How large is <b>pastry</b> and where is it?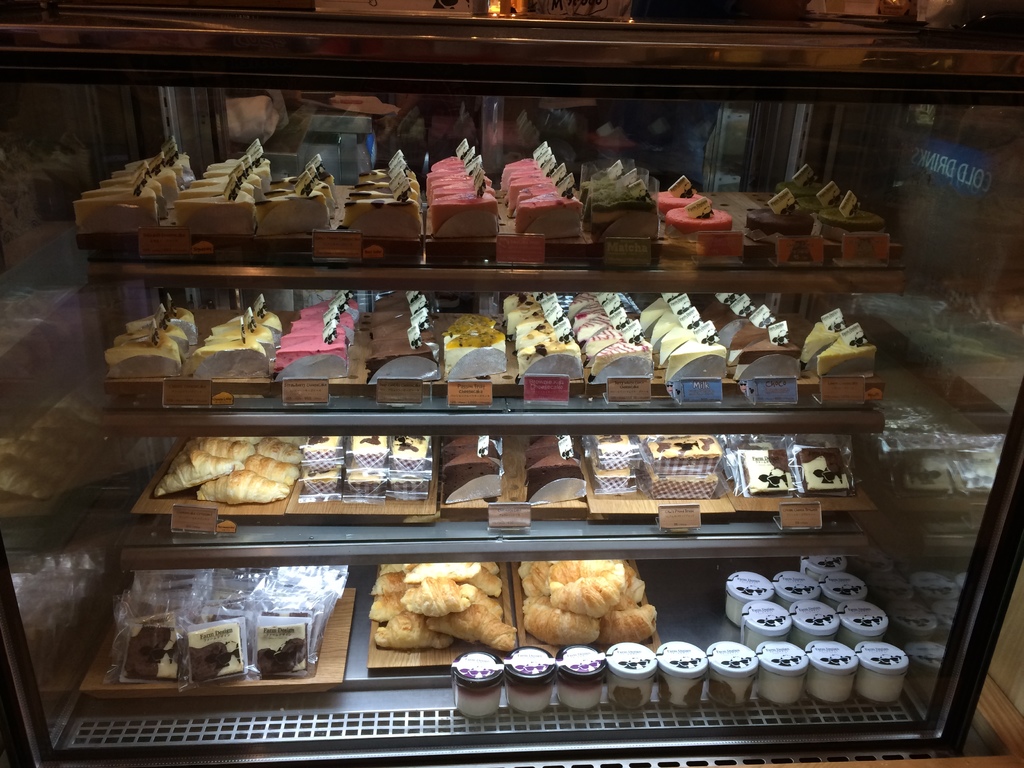
Bounding box: detection(508, 289, 559, 336).
